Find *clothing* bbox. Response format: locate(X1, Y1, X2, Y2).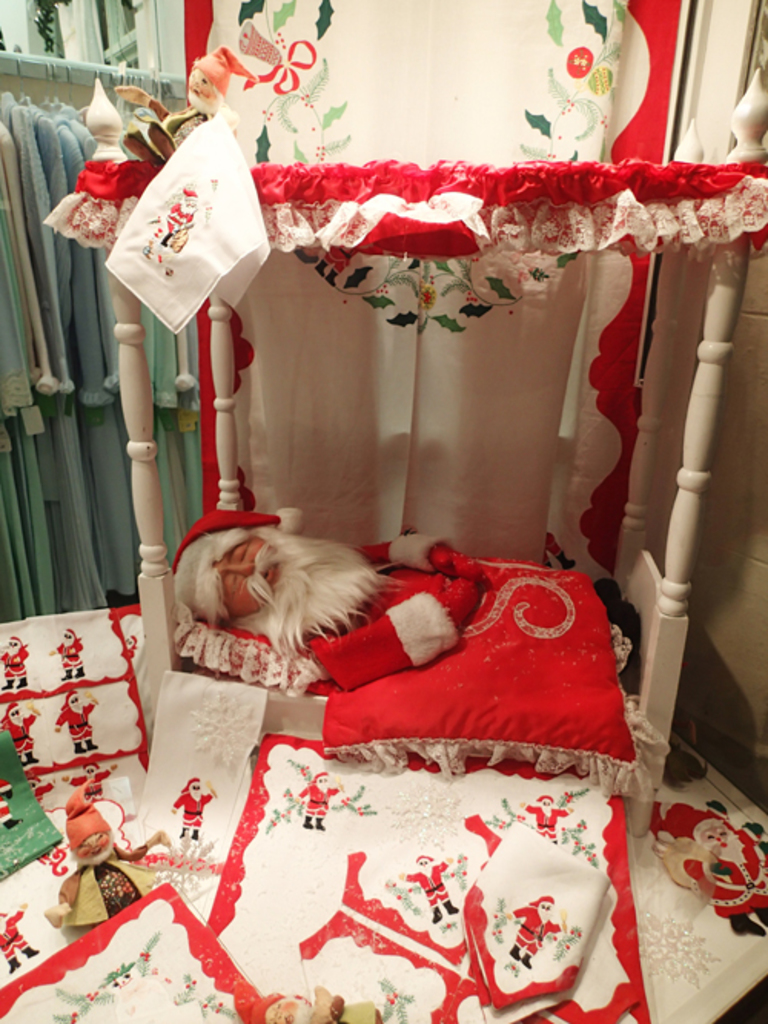
locate(0, 709, 38, 760).
